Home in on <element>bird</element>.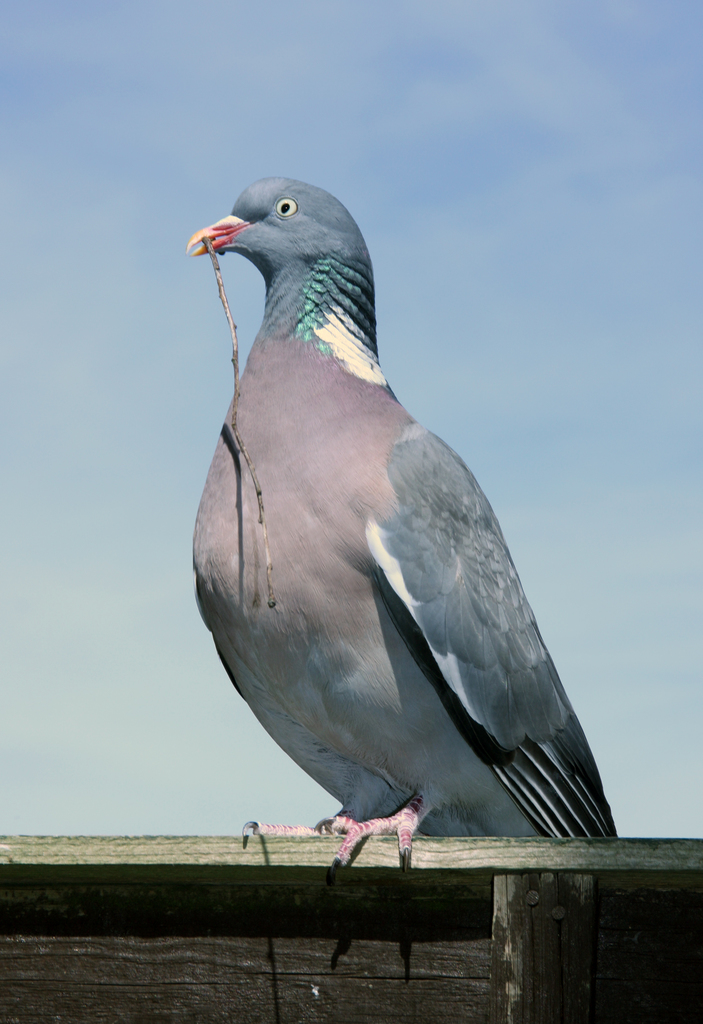
Homed in at select_region(183, 171, 616, 881).
